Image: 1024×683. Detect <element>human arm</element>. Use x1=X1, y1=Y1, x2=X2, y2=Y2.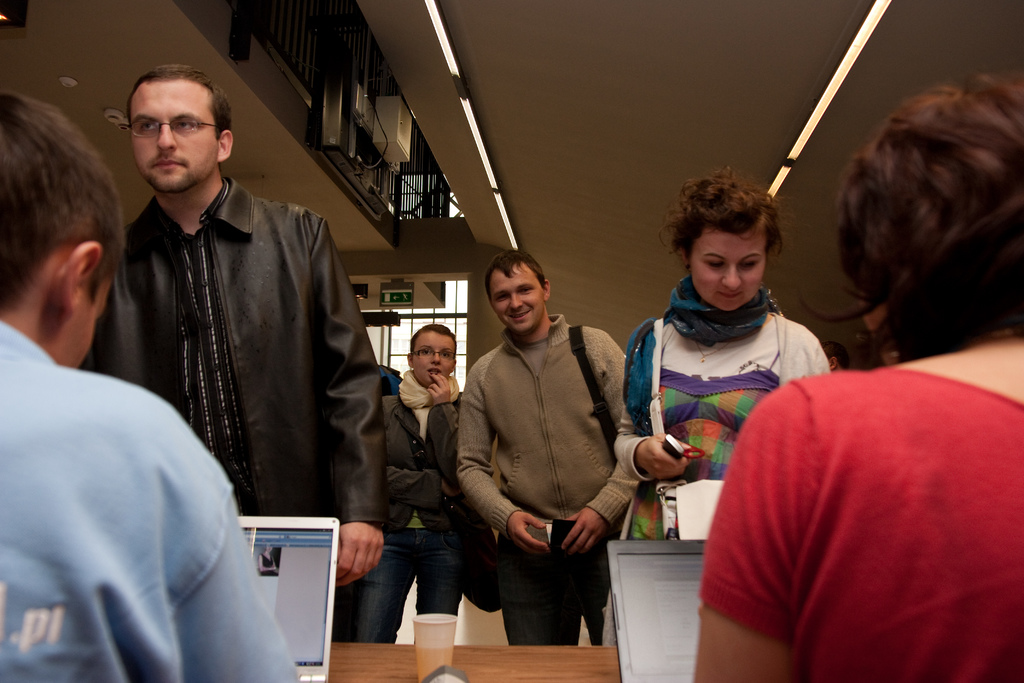
x1=420, y1=370, x2=470, y2=488.
